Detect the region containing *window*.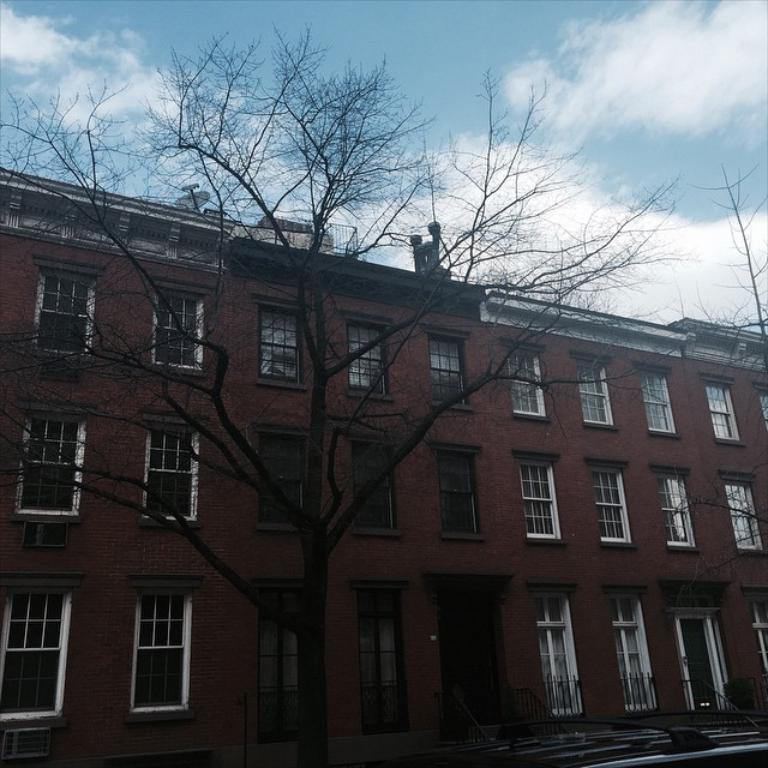
150,277,210,371.
